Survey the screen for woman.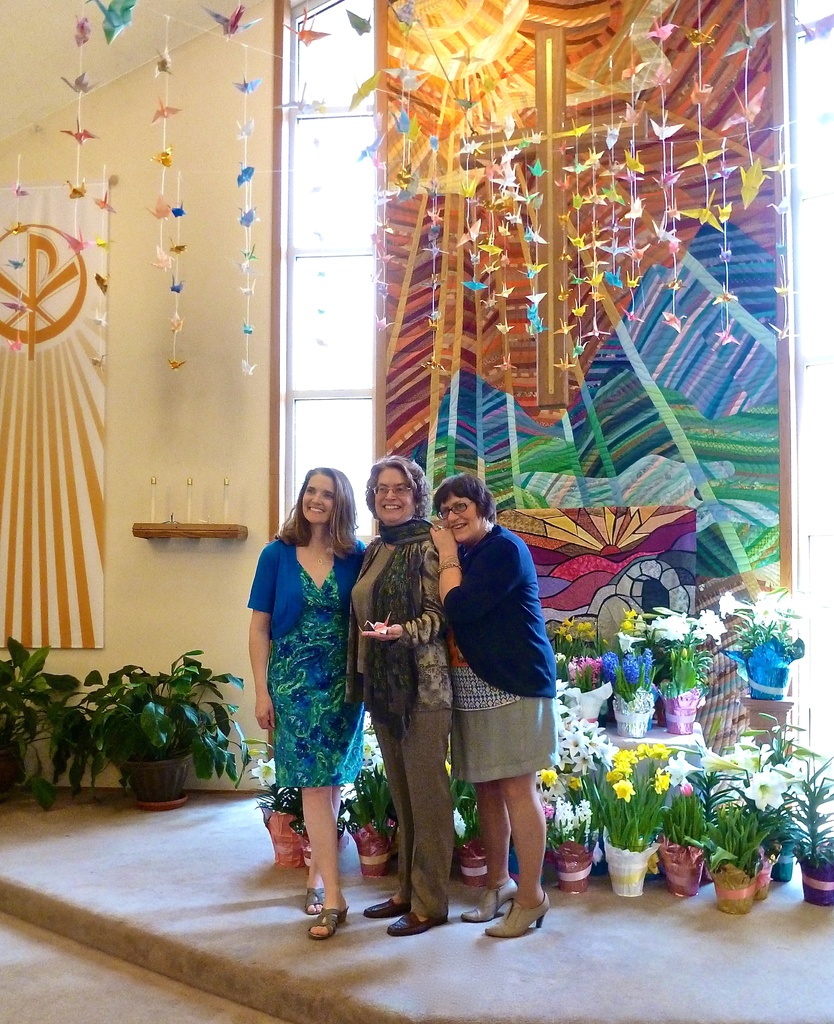
Survey found: box(425, 476, 558, 936).
